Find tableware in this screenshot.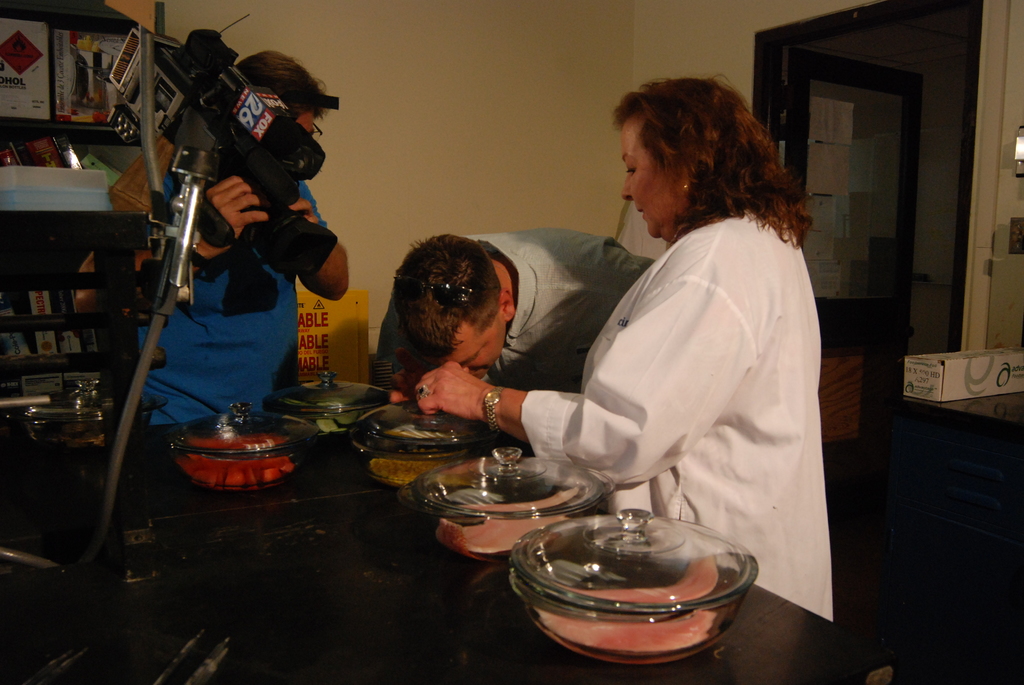
The bounding box for tableware is Rect(264, 369, 406, 458).
